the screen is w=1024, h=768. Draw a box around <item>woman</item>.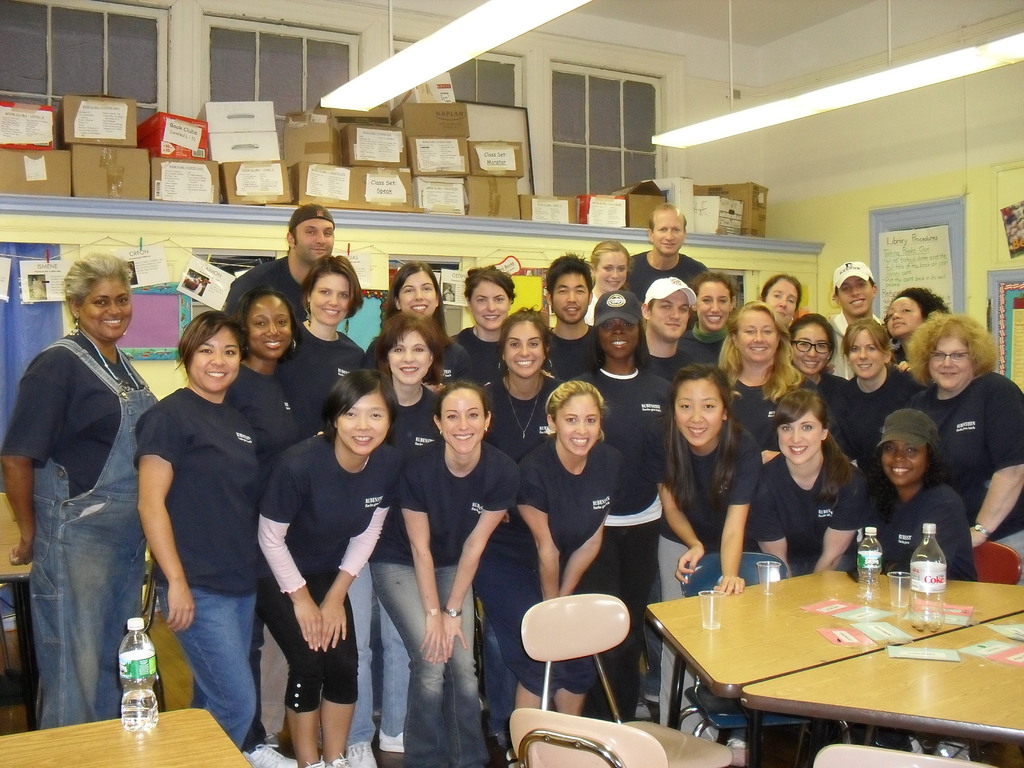
[684,273,739,349].
